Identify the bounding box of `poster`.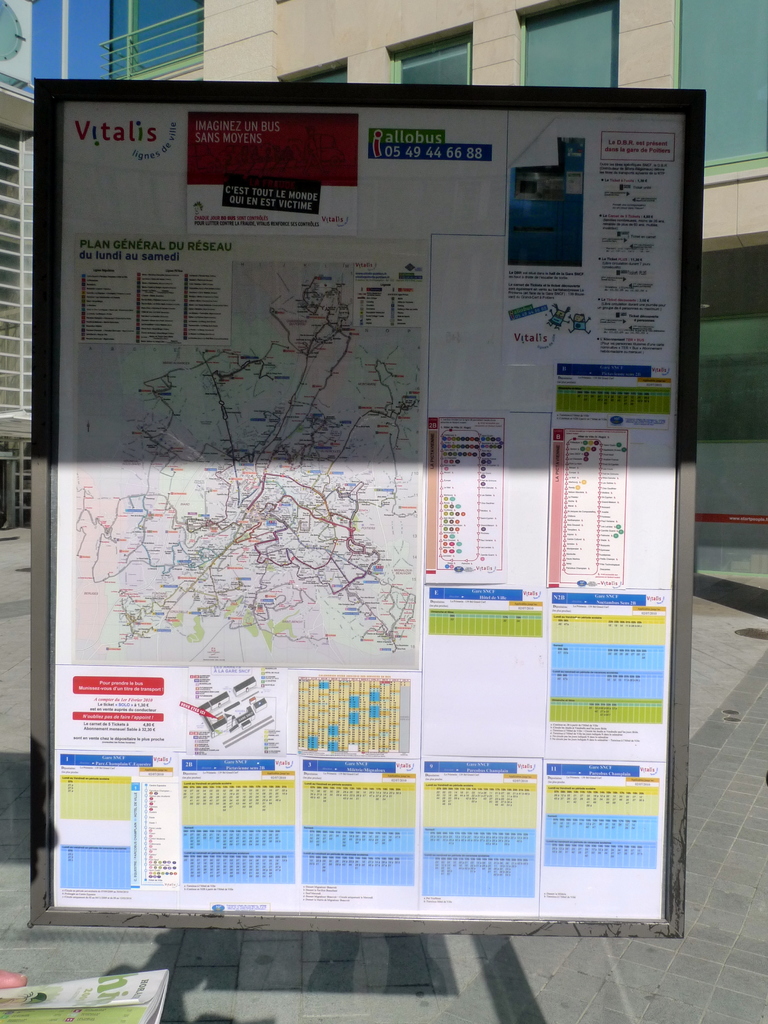
box(51, 94, 684, 918).
